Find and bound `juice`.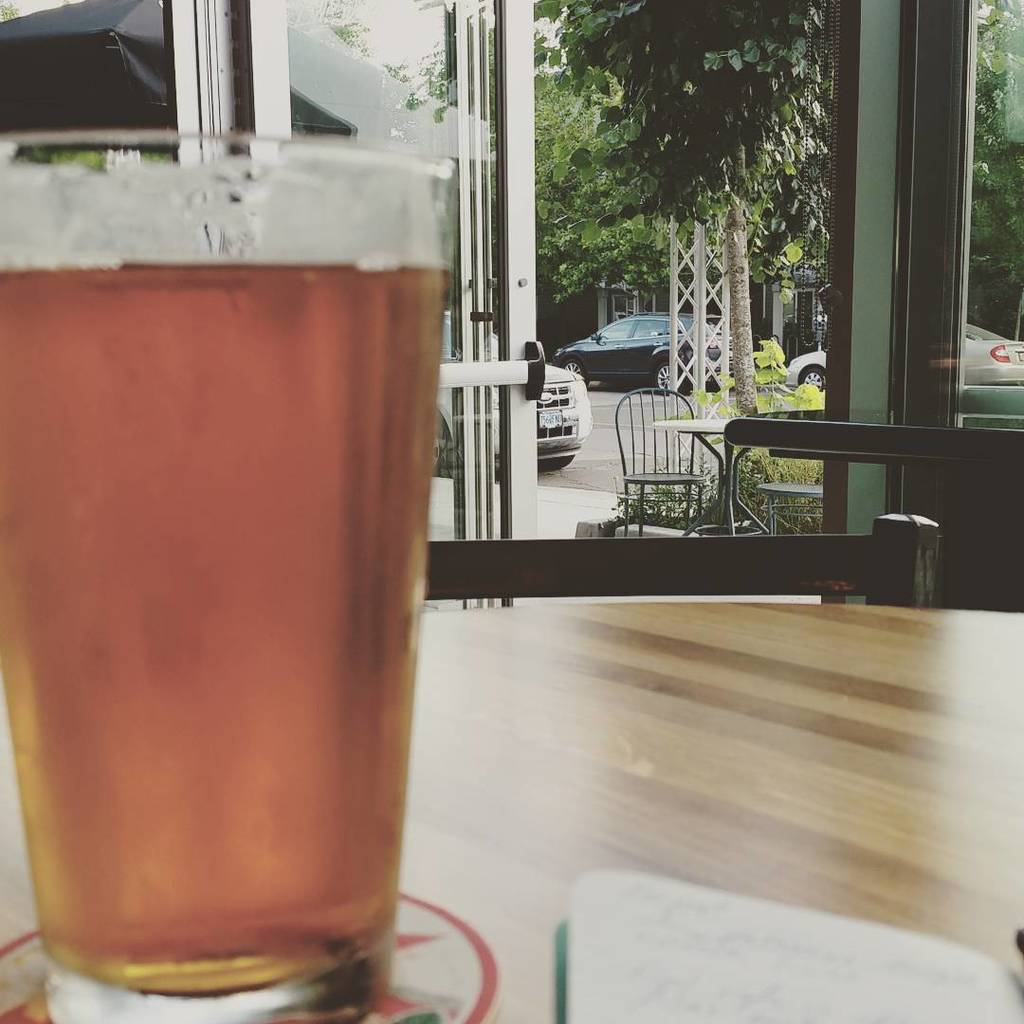
Bound: bbox=[3, 174, 447, 1023].
